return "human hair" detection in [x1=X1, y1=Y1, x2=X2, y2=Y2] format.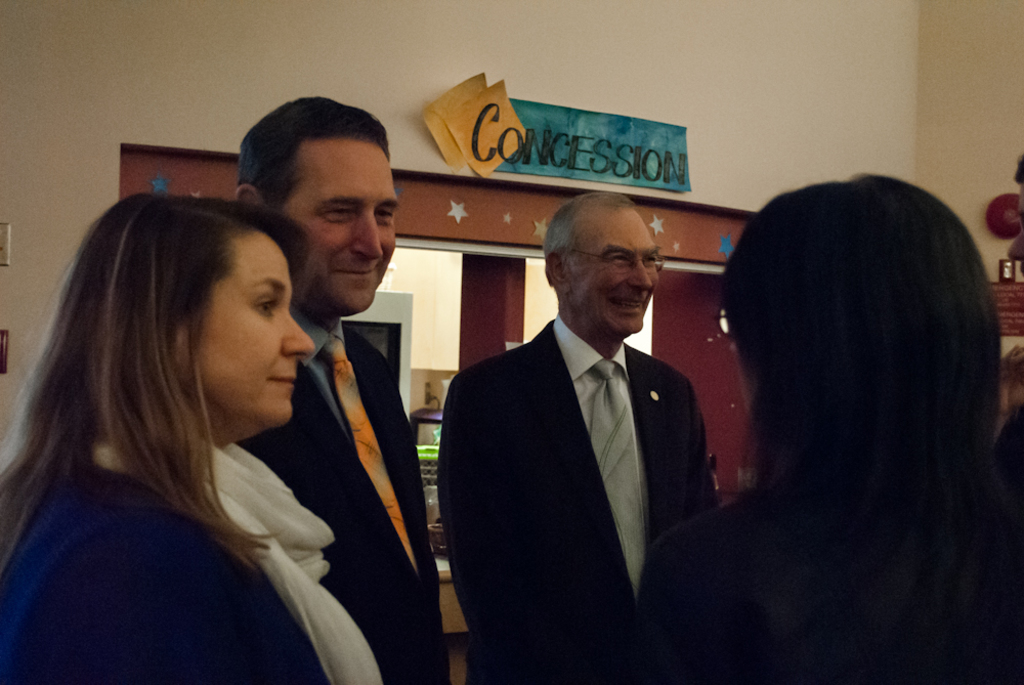
[x1=230, y1=95, x2=388, y2=214].
